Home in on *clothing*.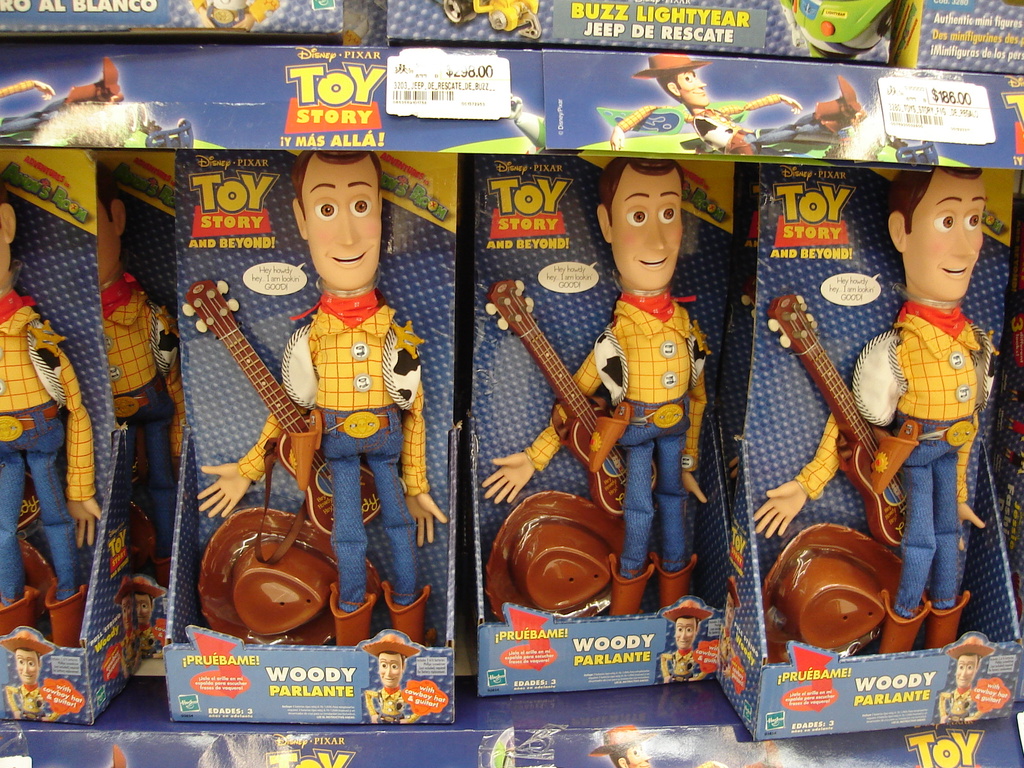
Homed in at <box>657,643,710,684</box>.
